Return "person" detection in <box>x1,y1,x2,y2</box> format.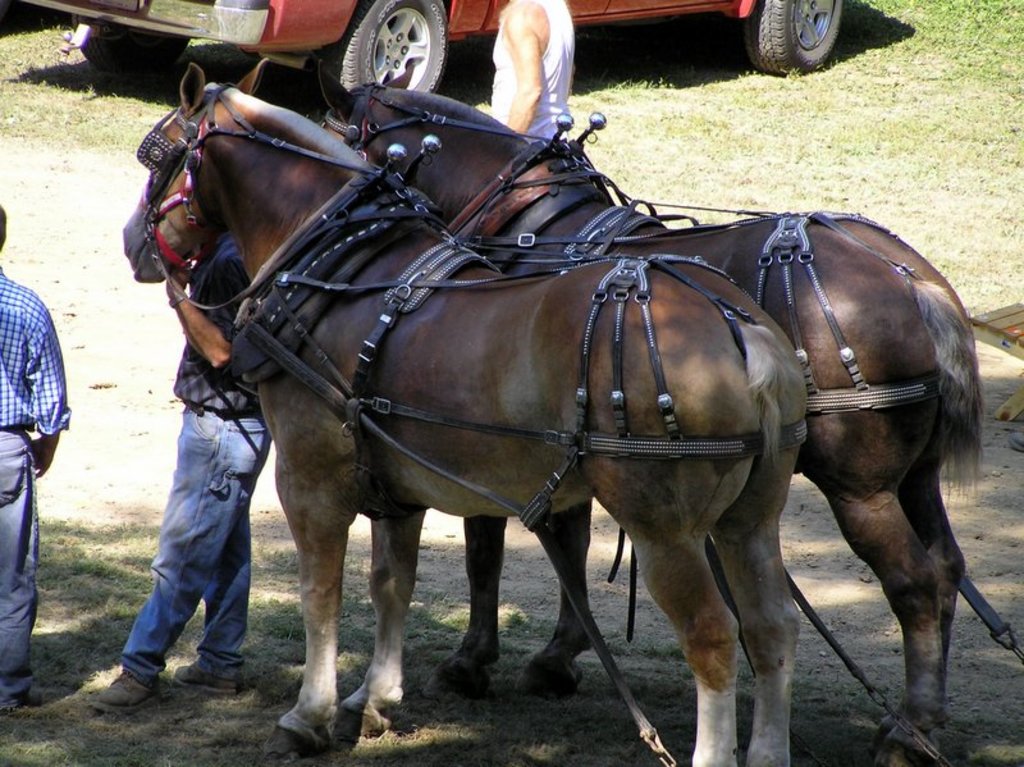
<box>454,0,596,147</box>.
